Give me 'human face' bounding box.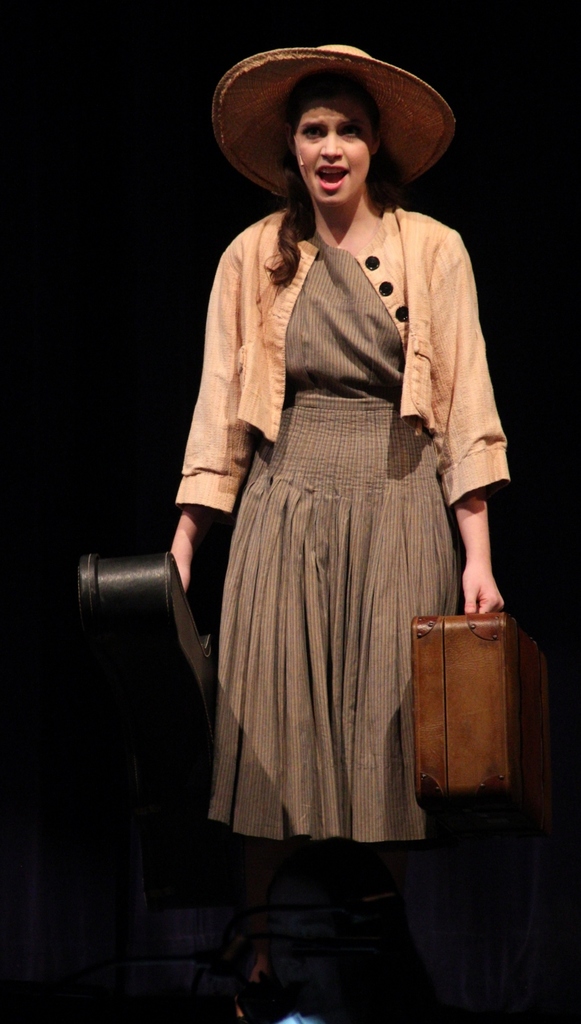
crop(294, 88, 374, 207).
